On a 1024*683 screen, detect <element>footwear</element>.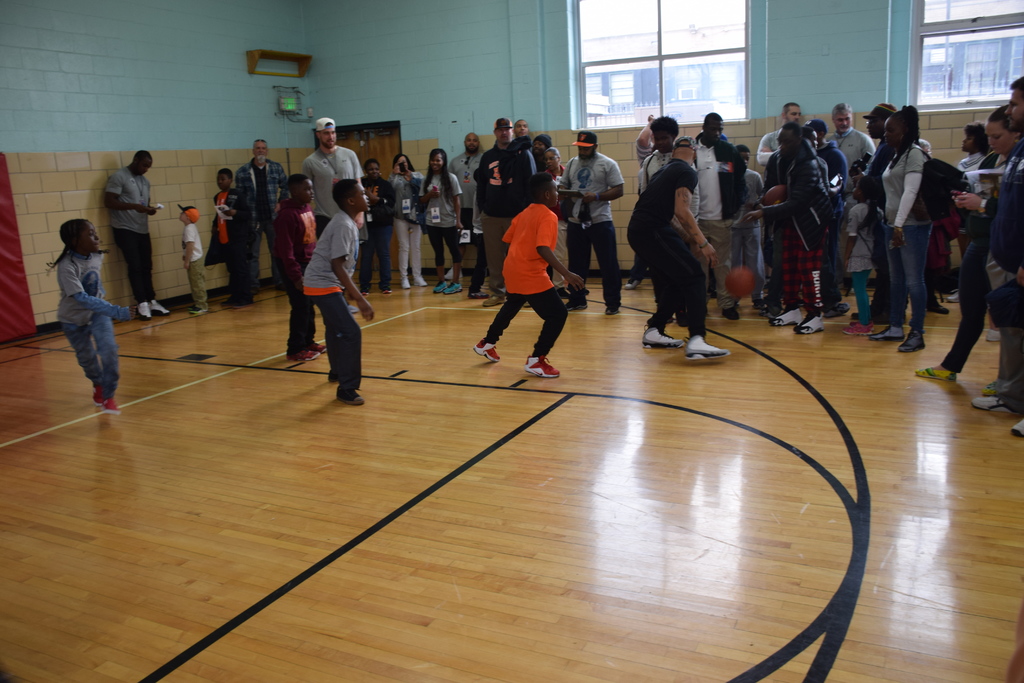
<bbox>334, 390, 367, 408</bbox>.
